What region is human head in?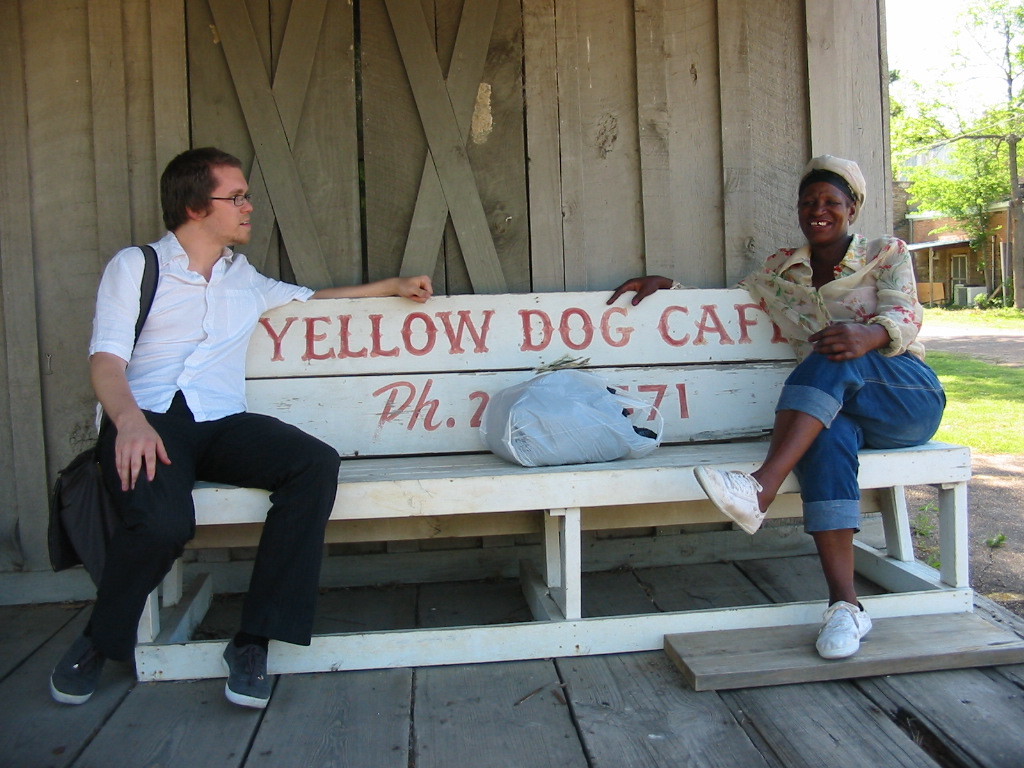
l=144, t=143, r=253, b=252.
